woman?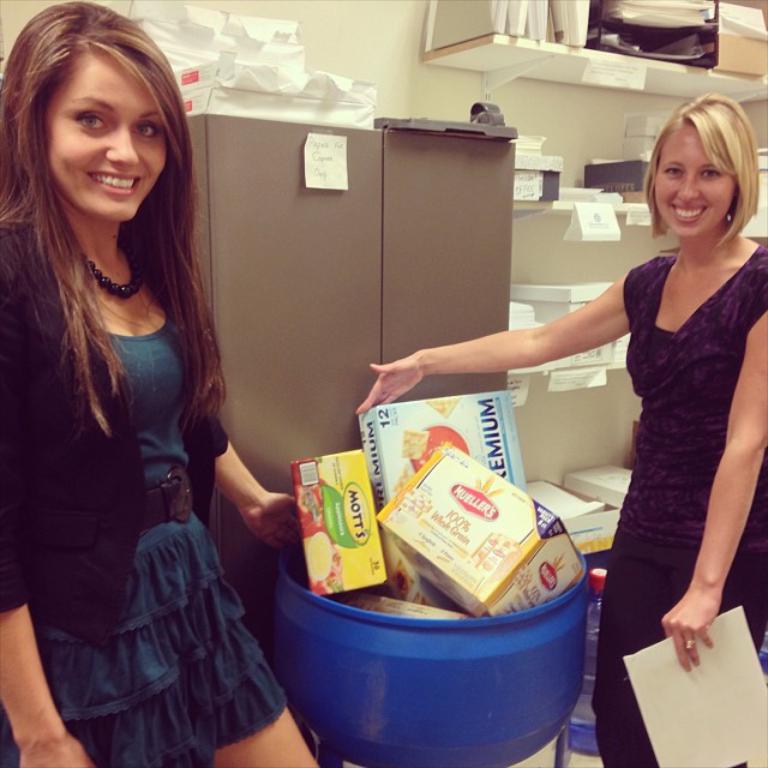
[355,94,767,767]
